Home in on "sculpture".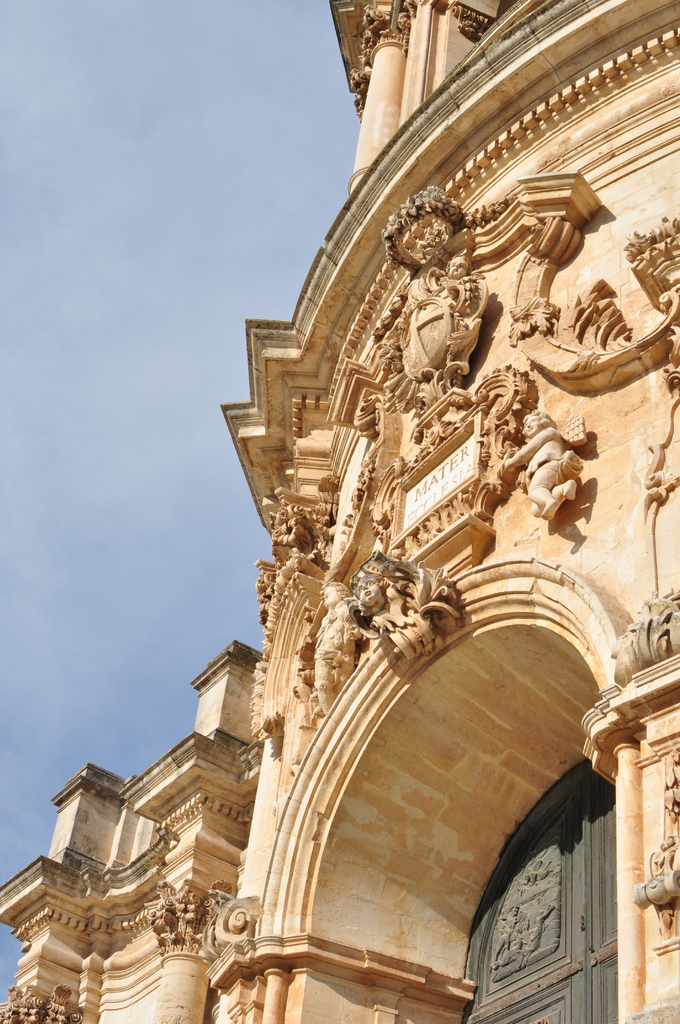
Homed in at 470, 365, 599, 537.
